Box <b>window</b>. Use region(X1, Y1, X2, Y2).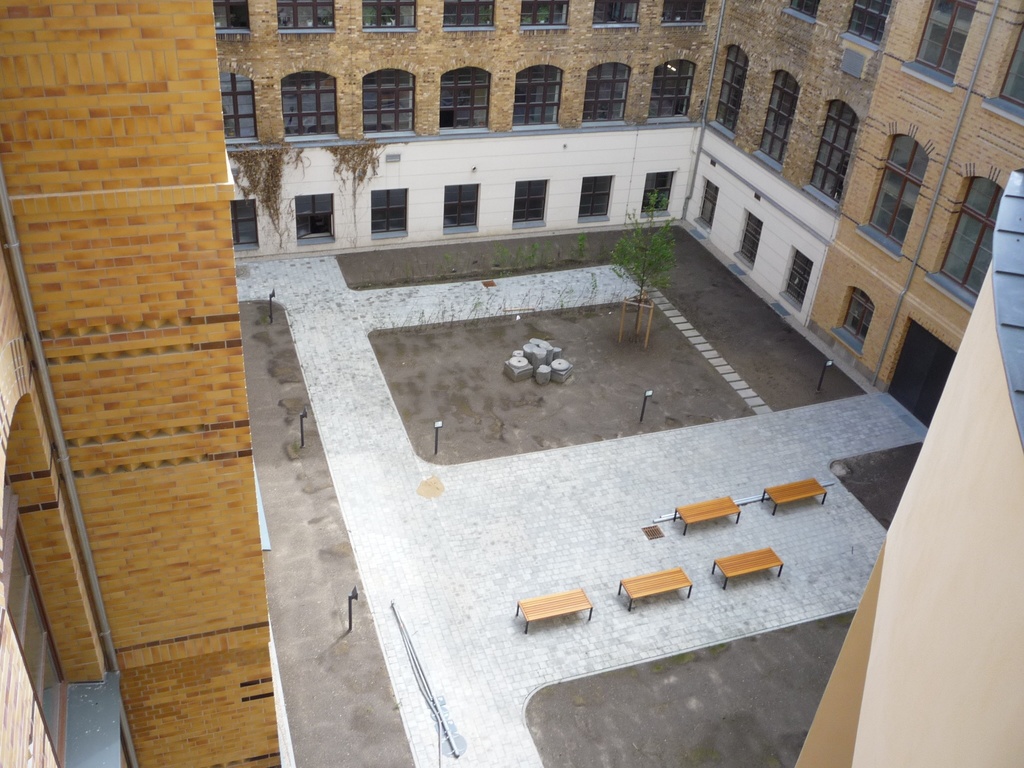
region(355, 3, 417, 35).
